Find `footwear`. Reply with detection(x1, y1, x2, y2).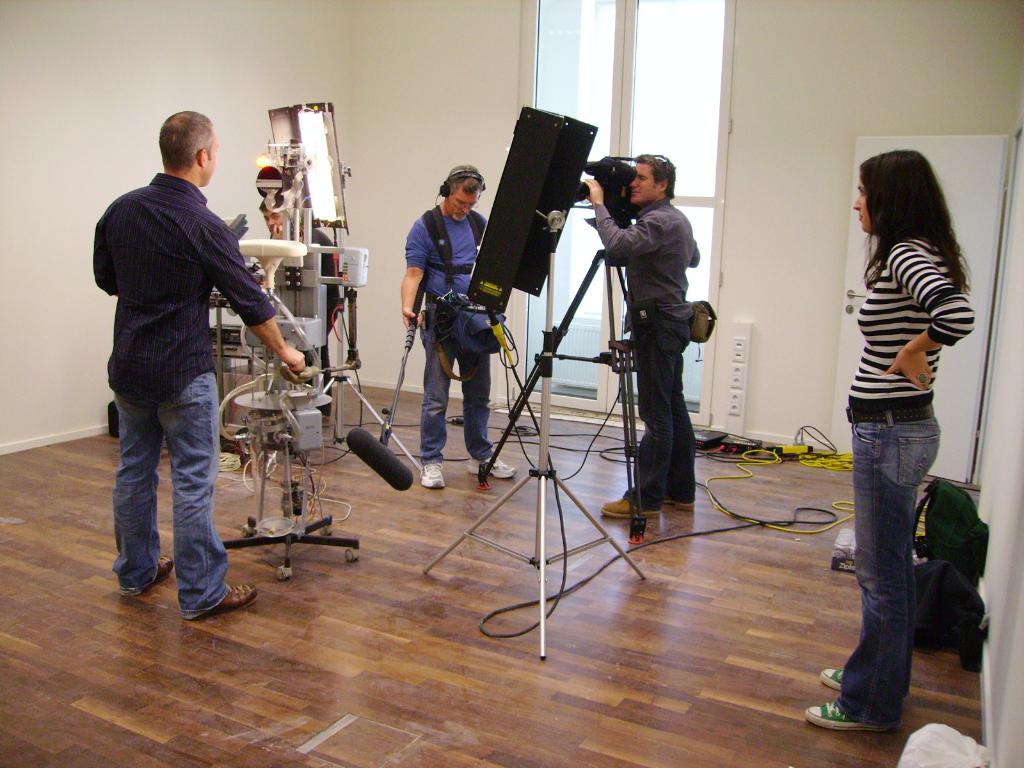
detection(154, 553, 173, 580).
